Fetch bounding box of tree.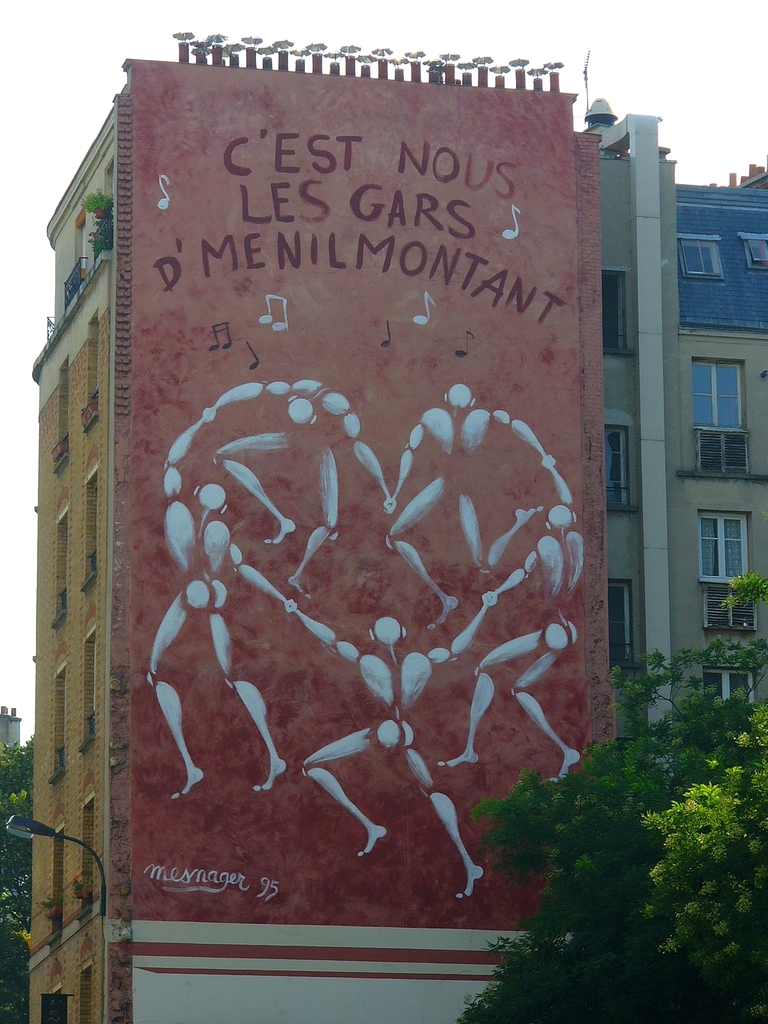
Bbox: 0/698/52/1018.
